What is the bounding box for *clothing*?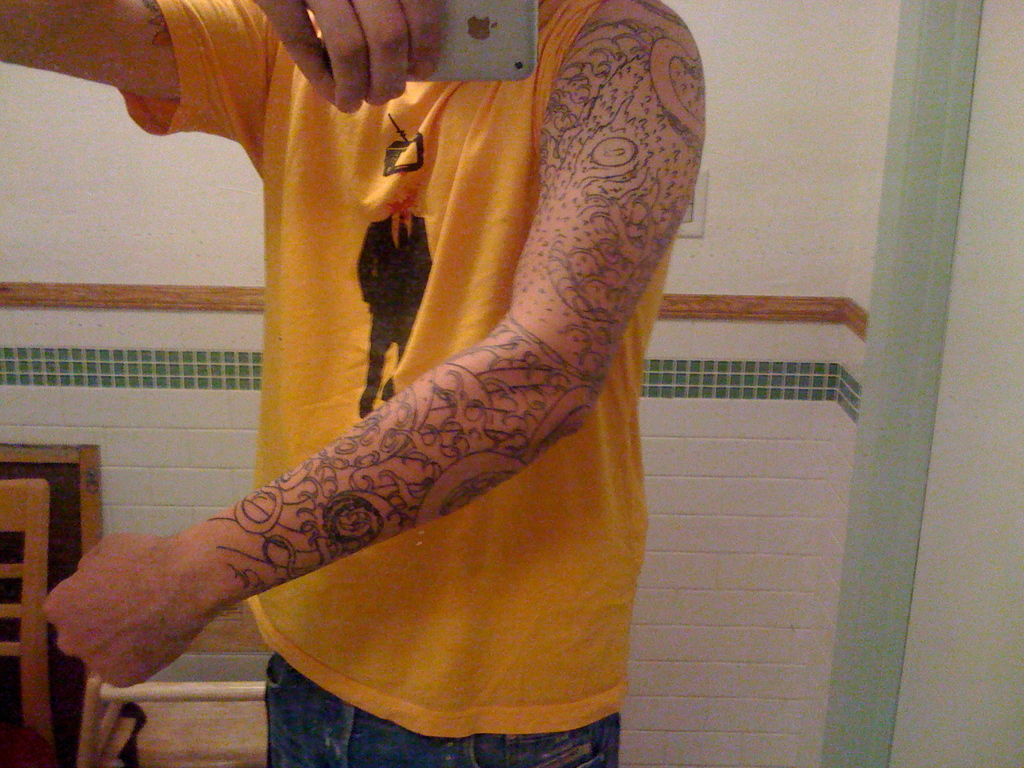
20,25,679,749.
